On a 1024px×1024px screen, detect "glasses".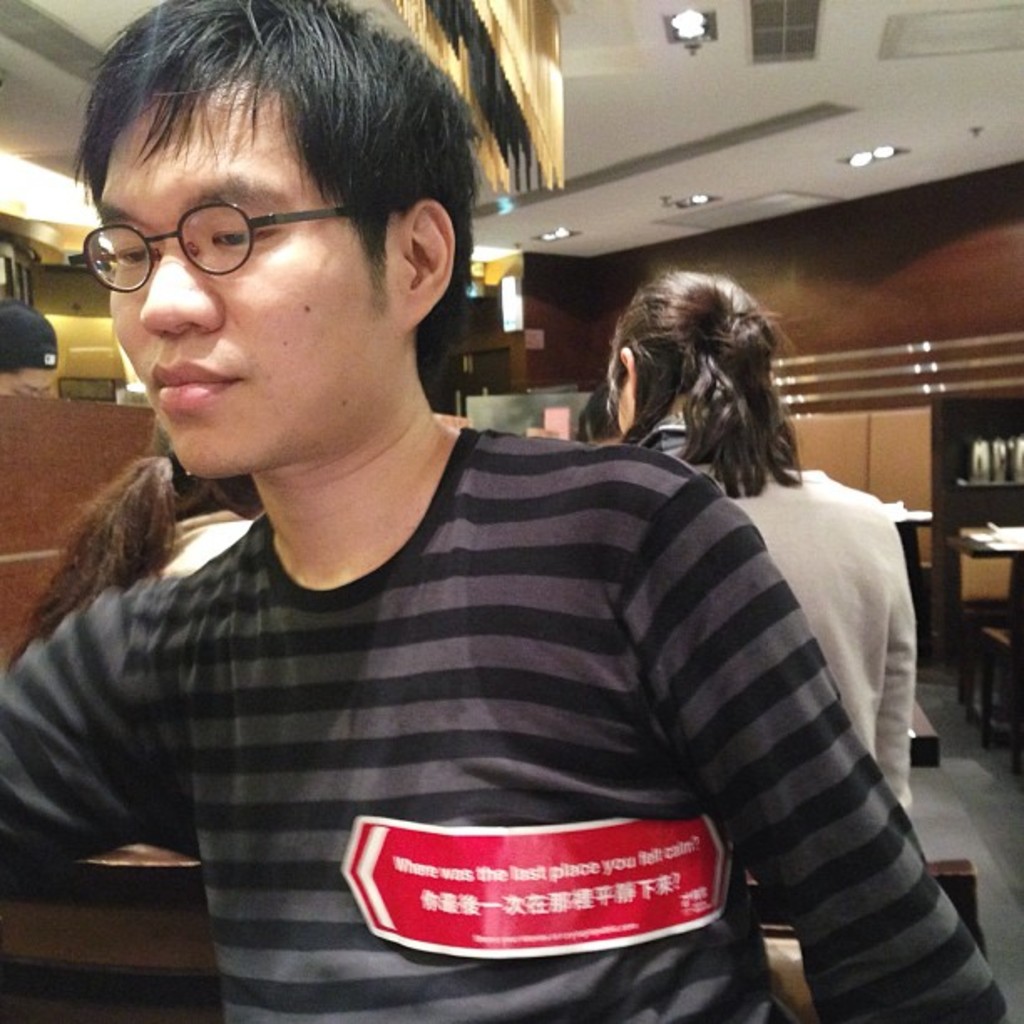
[67, 204, 398, 293].
